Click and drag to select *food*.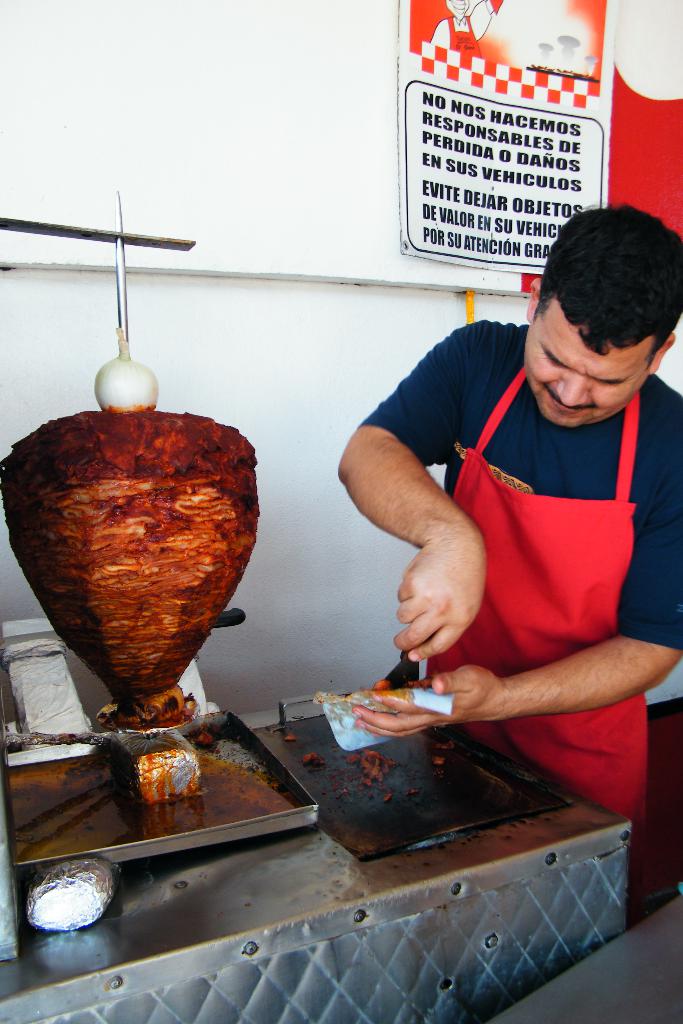
Selection: left=286, top=731, right=292, bottom=741.
